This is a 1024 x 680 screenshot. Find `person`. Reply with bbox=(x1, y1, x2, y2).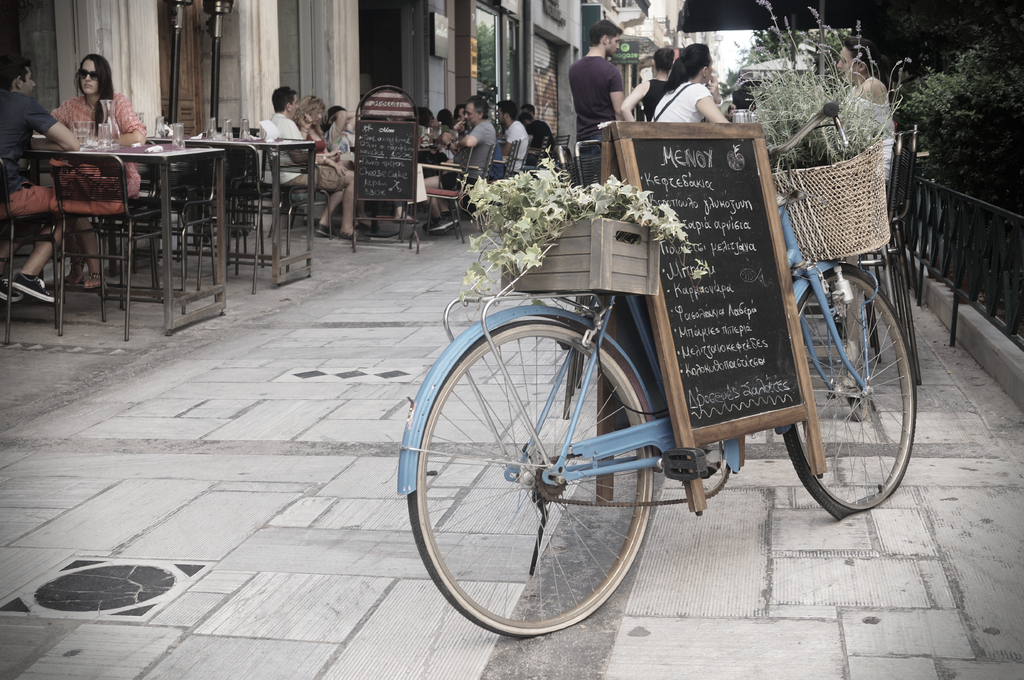
bbox=(428, 91, 497, 228).
